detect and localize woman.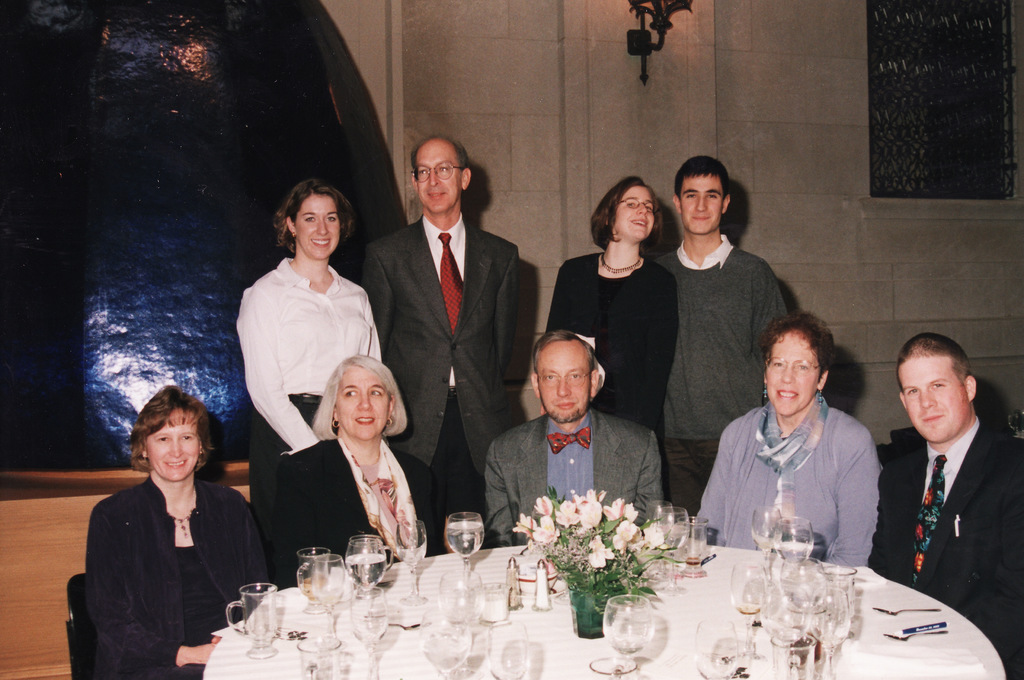
Localized at (left=253, top=351, right=449, bottom=576).
